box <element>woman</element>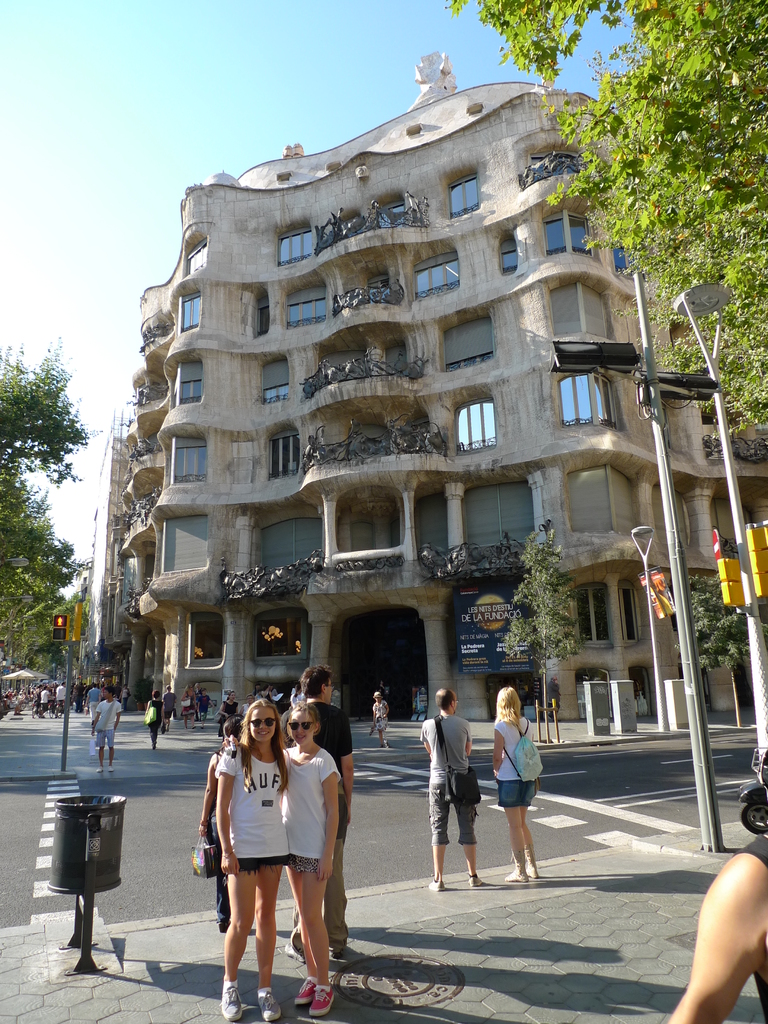
crop(492, 682, 544, 881)
